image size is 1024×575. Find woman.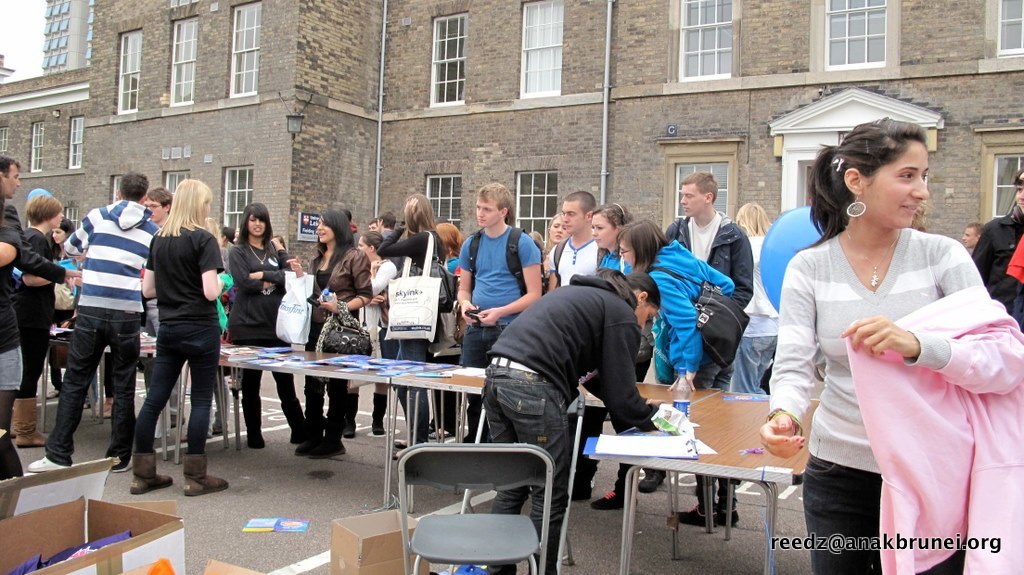
(344,225,398,439).
